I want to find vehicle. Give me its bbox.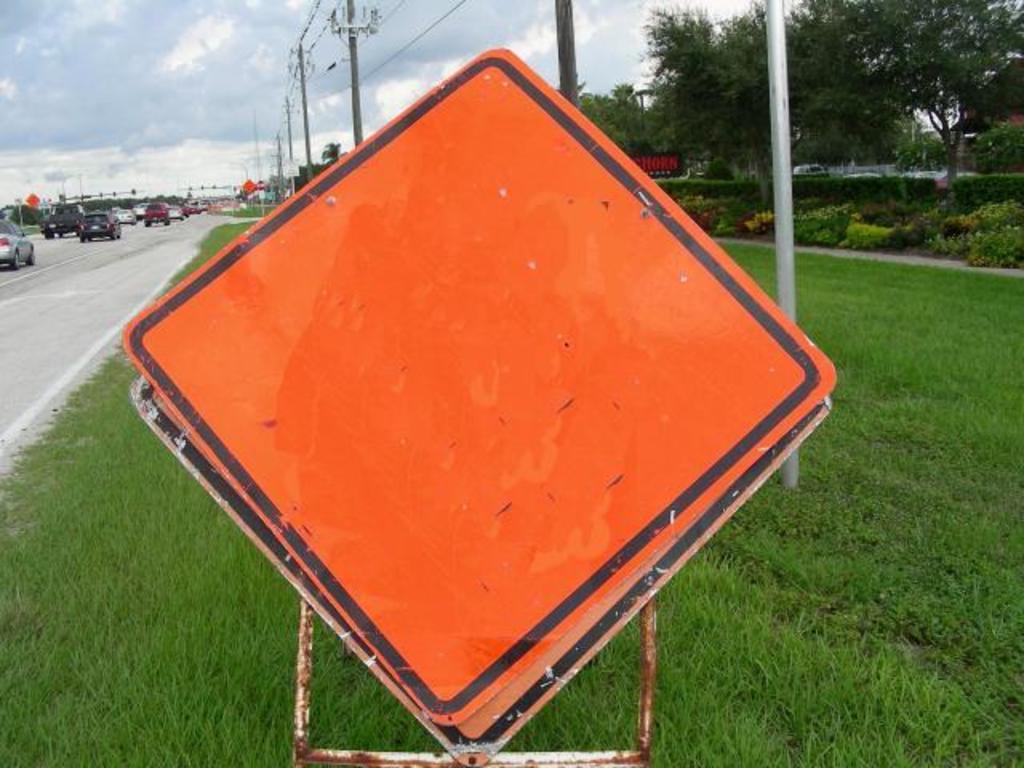
detection(35, 202, 85, 234).
